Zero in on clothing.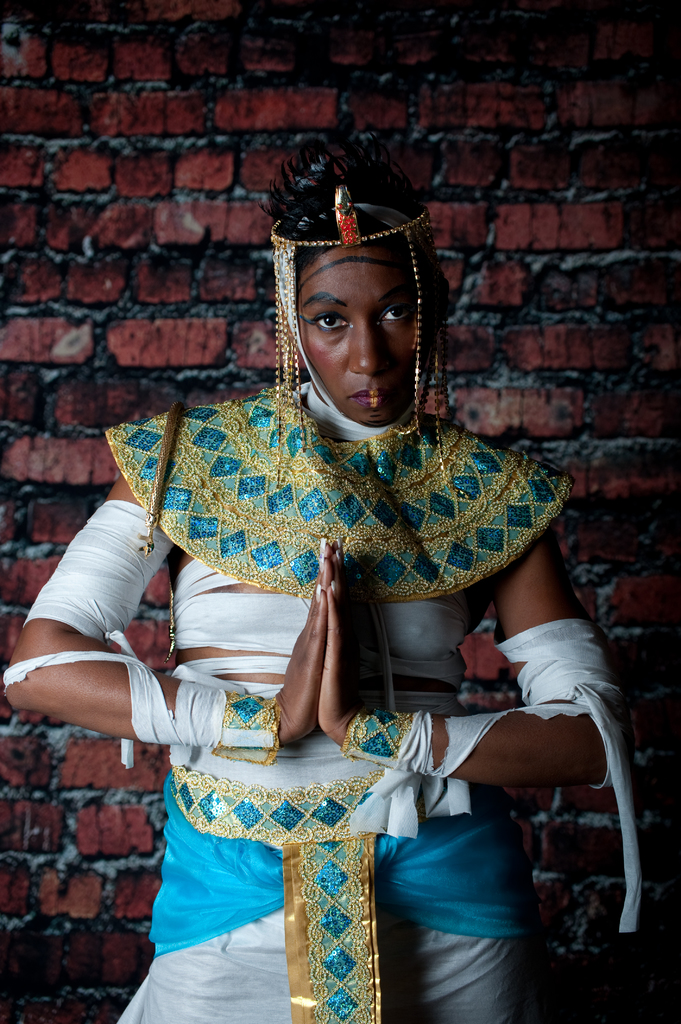
Zeroed in: [x1=0, y1=372, x2=652, y2=1023].
